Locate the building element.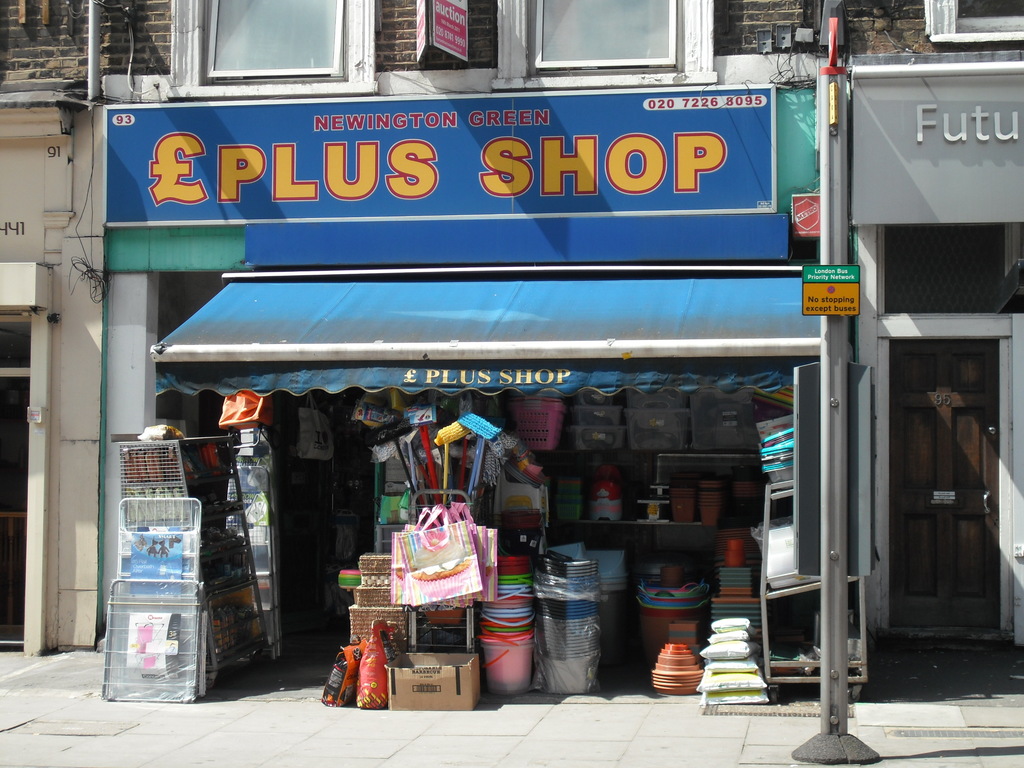
Element bbox: (left=835, top=0, right=1023, bottom=658).
